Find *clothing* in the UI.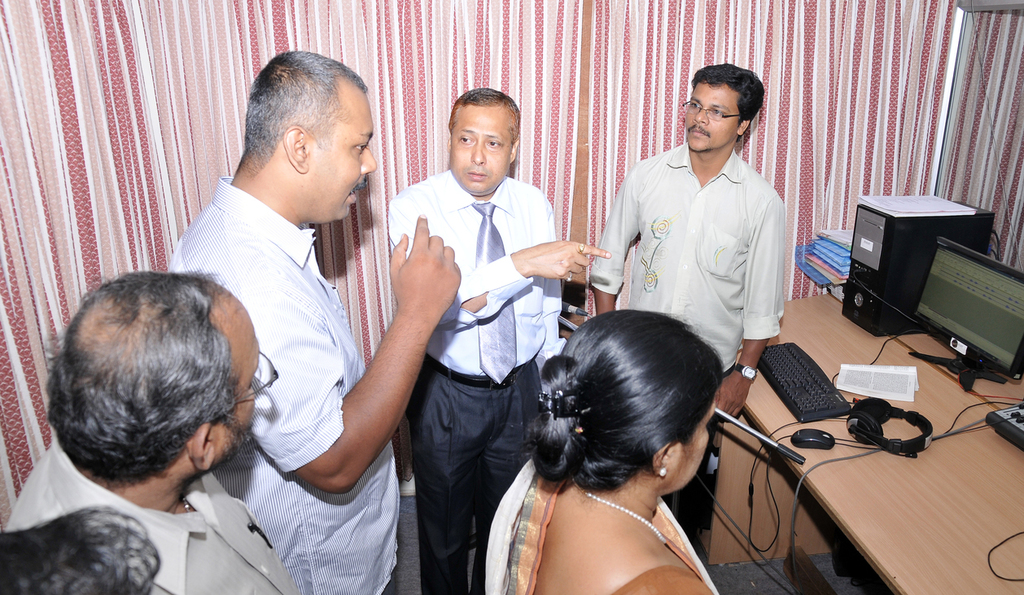
UI element at {"x1": 379, "y1": 164, "x2": 575, "y2": 391}.
